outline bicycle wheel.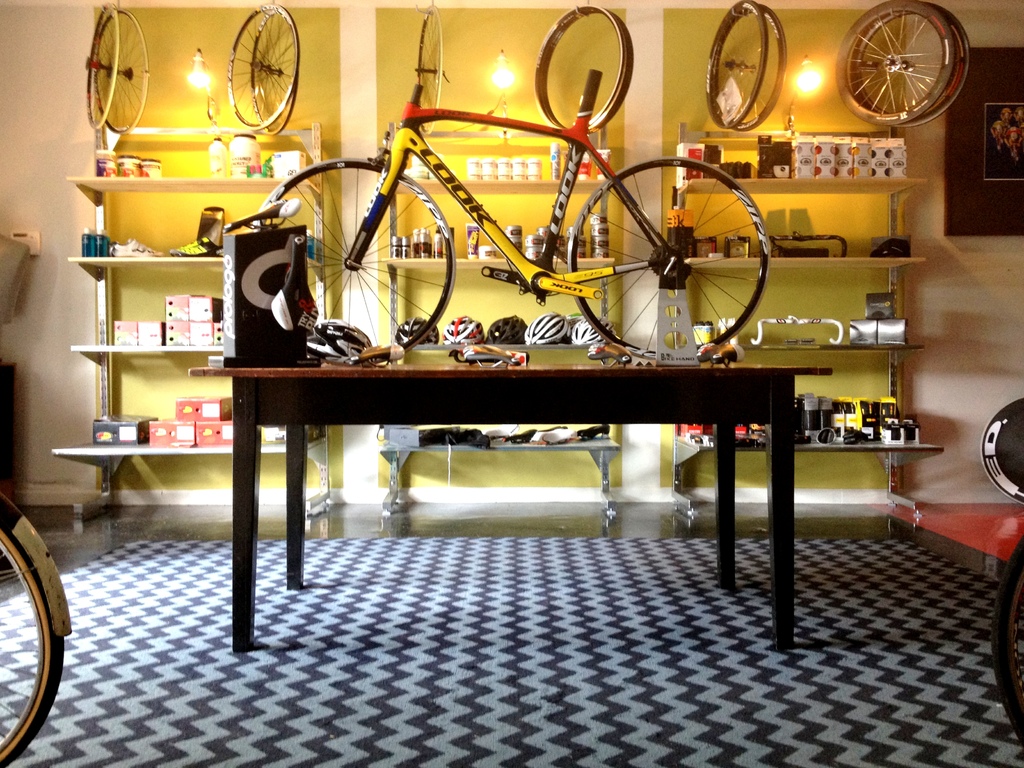
Outline: locate(705, 0, 773, 134).
